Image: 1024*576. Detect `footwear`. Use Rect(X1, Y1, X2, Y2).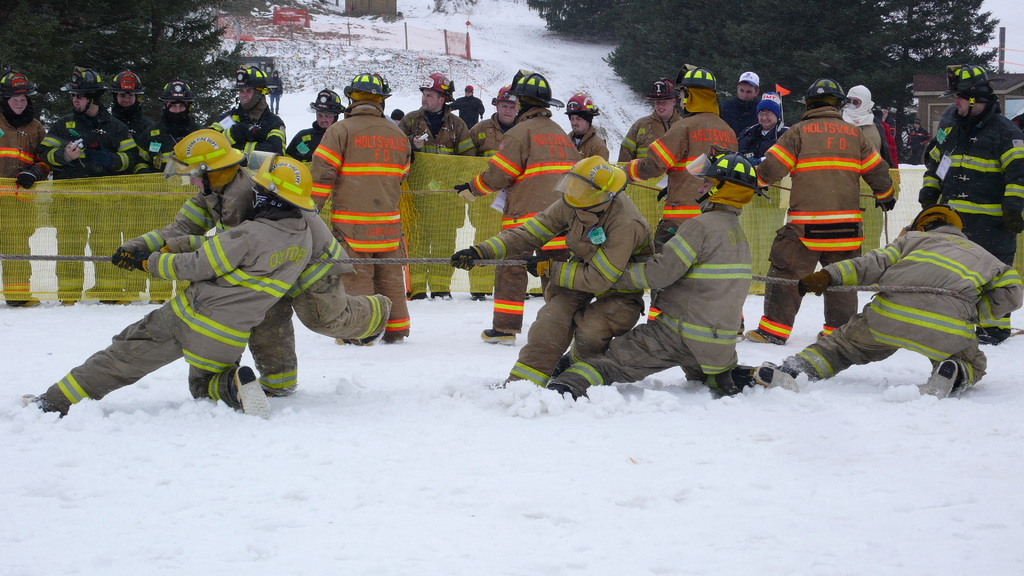
Rect(236, 364, 268, 420).
